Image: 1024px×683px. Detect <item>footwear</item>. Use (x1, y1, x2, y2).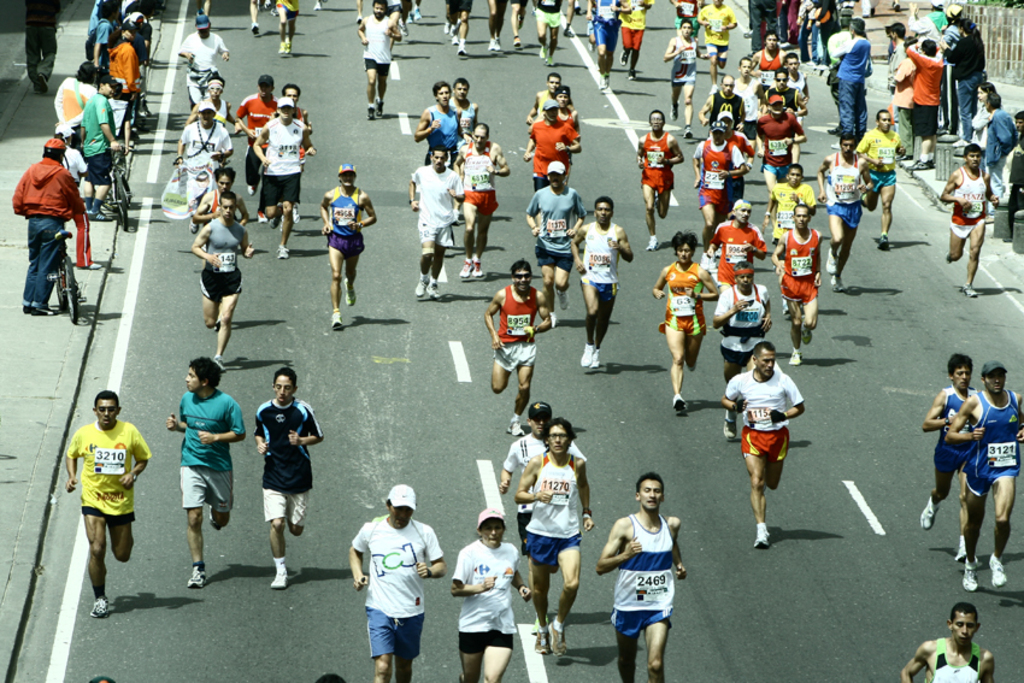
(906, 159, 934, 171).
